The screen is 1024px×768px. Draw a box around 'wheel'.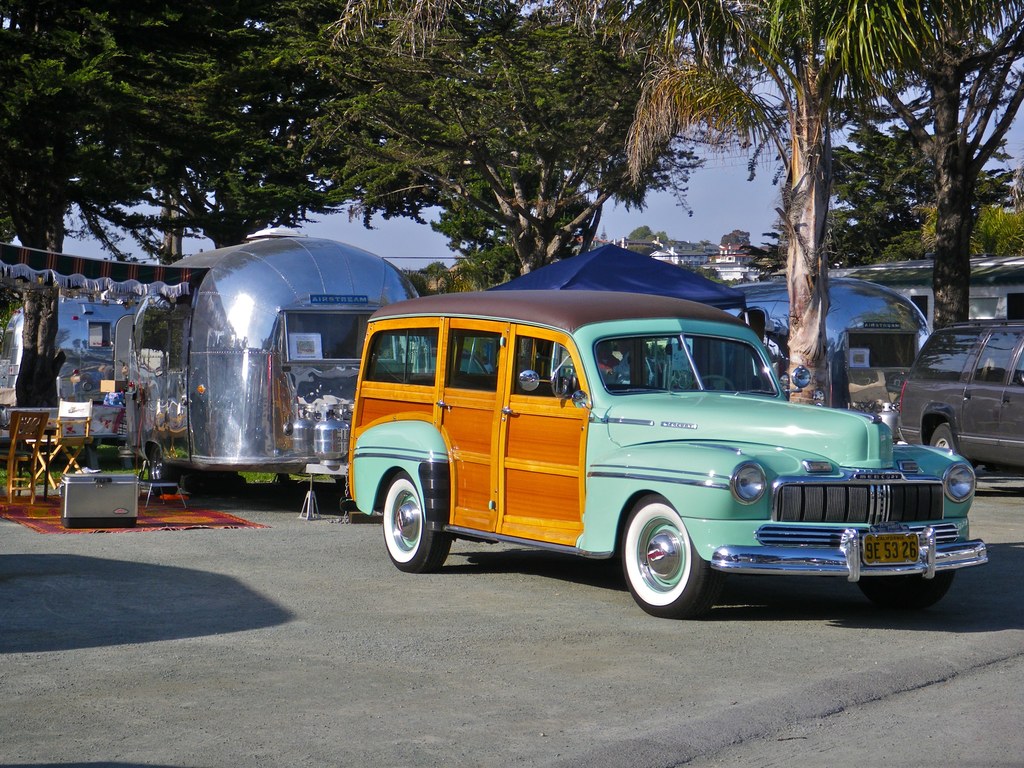
detection(377, 470, 458, 573).
